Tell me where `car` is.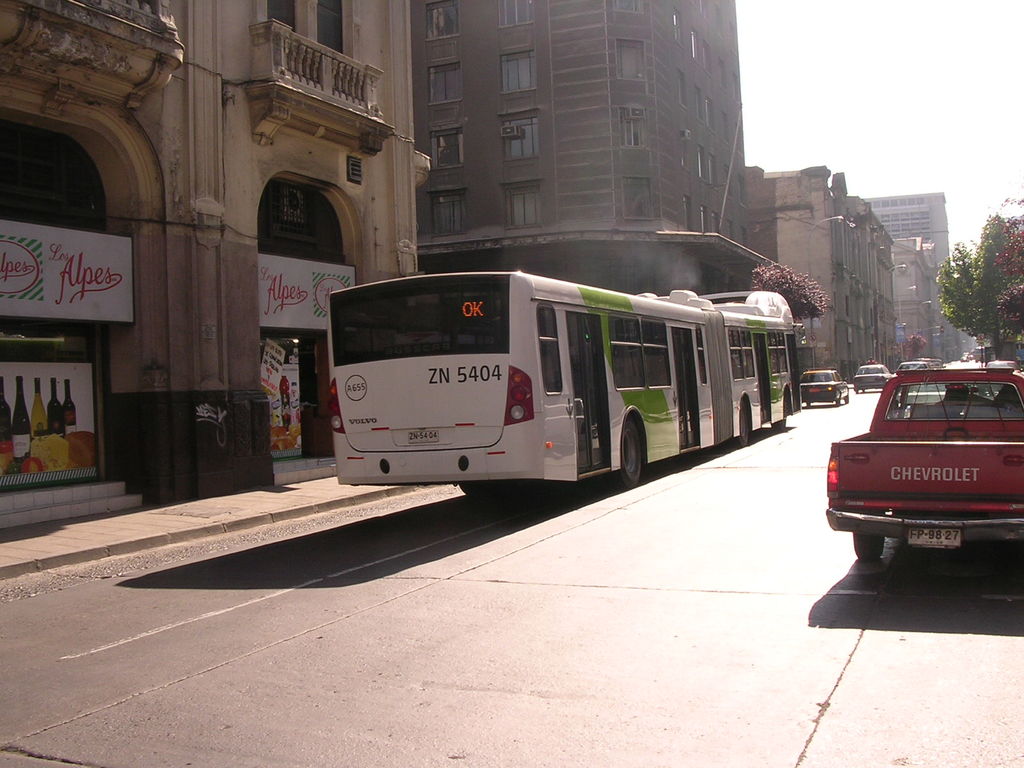
`car` is at (x1=892, y1=359, x2=940, y2=369).
